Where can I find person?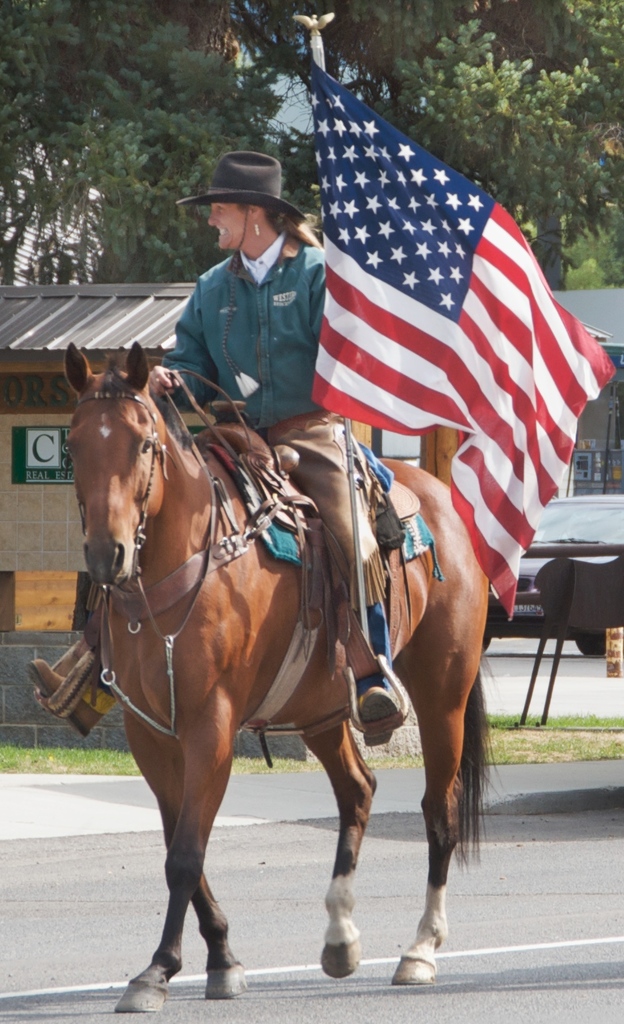
You can find it at [32, 159, 408, 759].
